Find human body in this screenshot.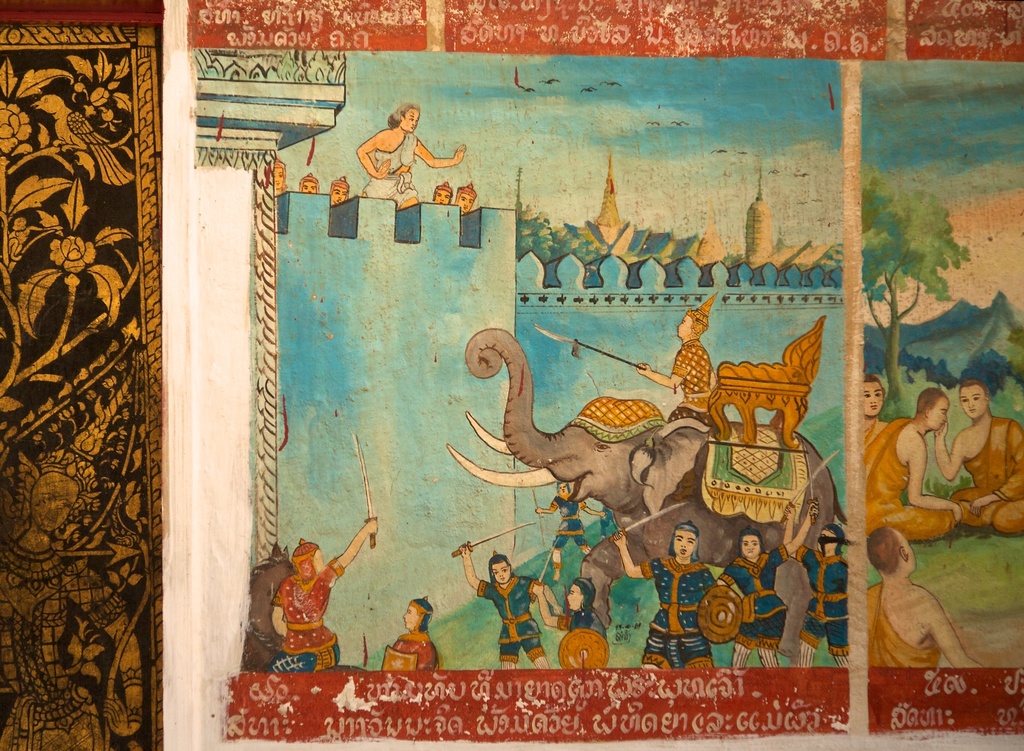
The bounding box for human body is [1, 543, 140, 750].
